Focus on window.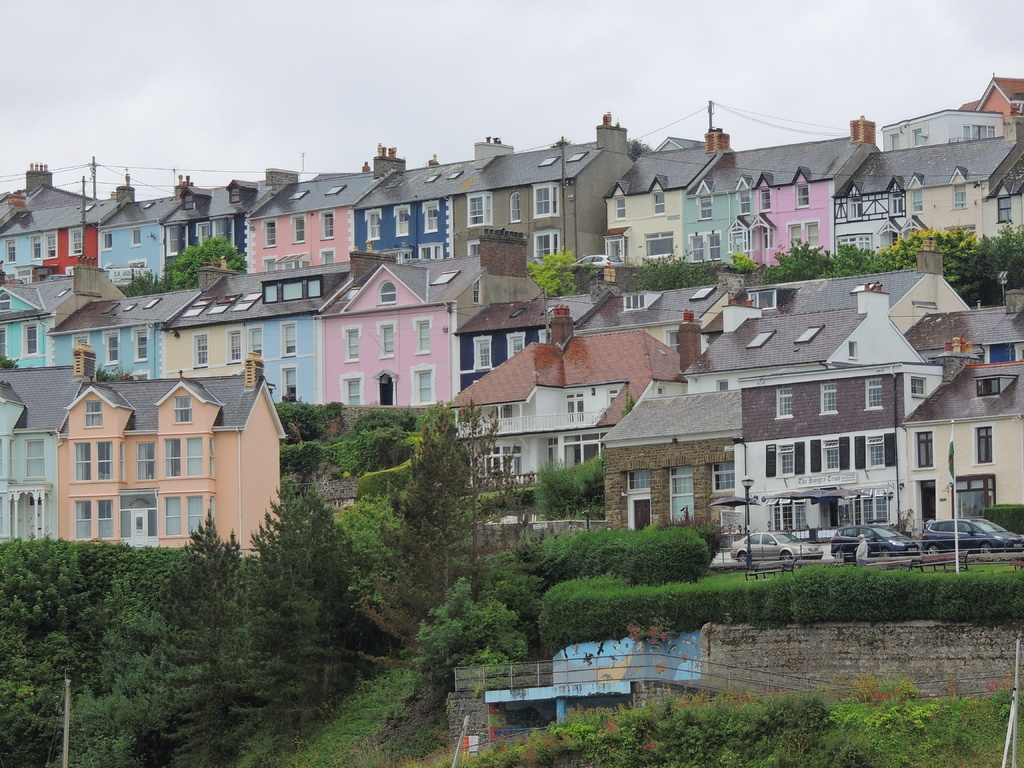
Focused at x1=427 y1=172 x2=440 y2=184.
